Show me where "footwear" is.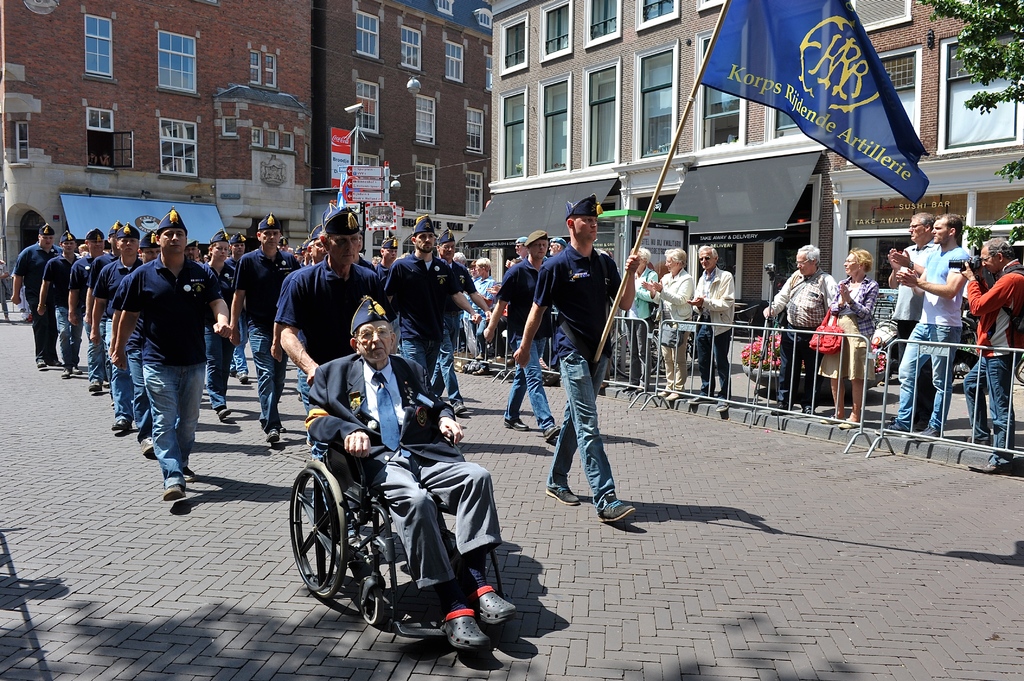
"footwear" is at pyautogui.locateOnScreen(217, 402, 228, 419).
